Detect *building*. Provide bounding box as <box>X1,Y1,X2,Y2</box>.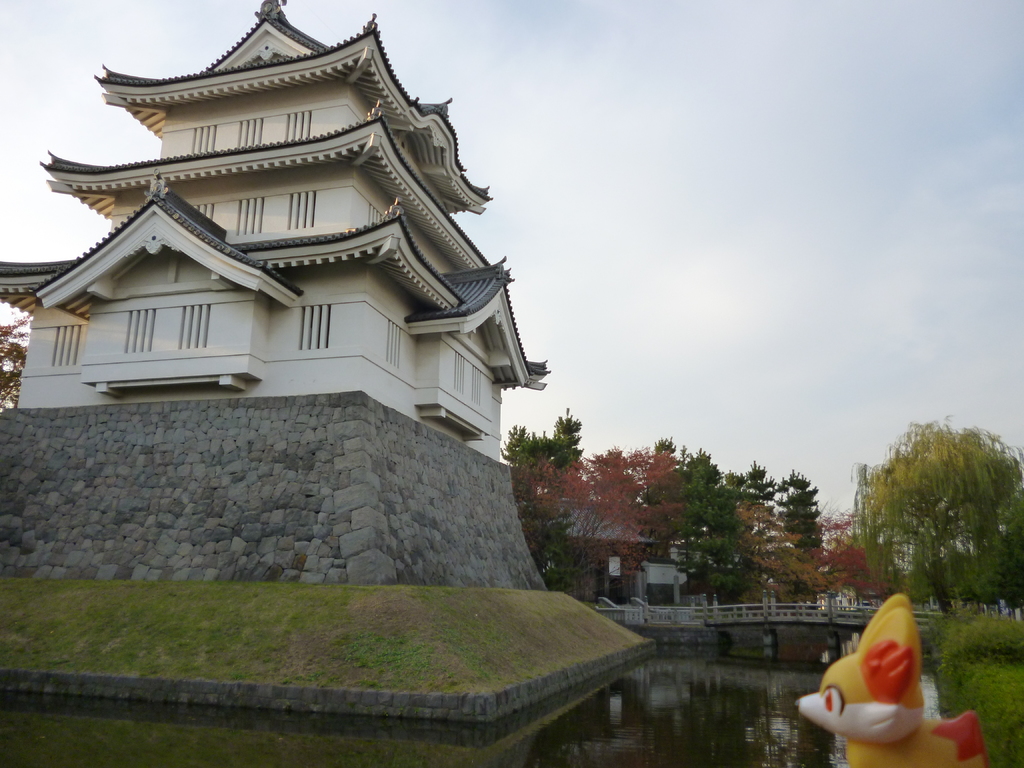
<box>0,0,545,466</box>.
